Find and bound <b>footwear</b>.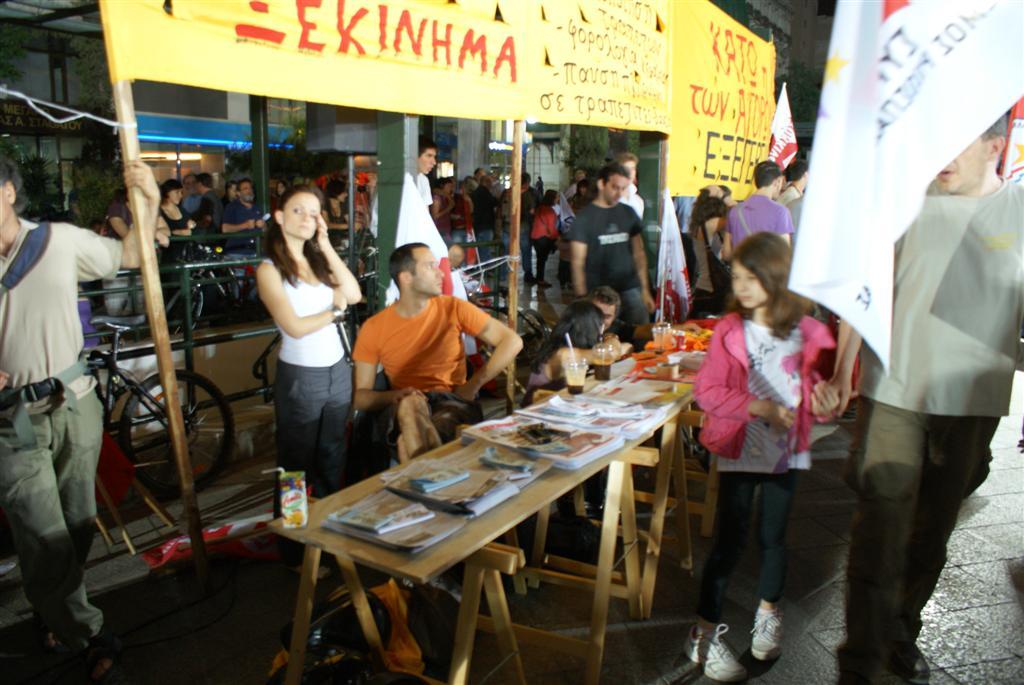
Bound: l=524, t=275, r=538, b=284.
